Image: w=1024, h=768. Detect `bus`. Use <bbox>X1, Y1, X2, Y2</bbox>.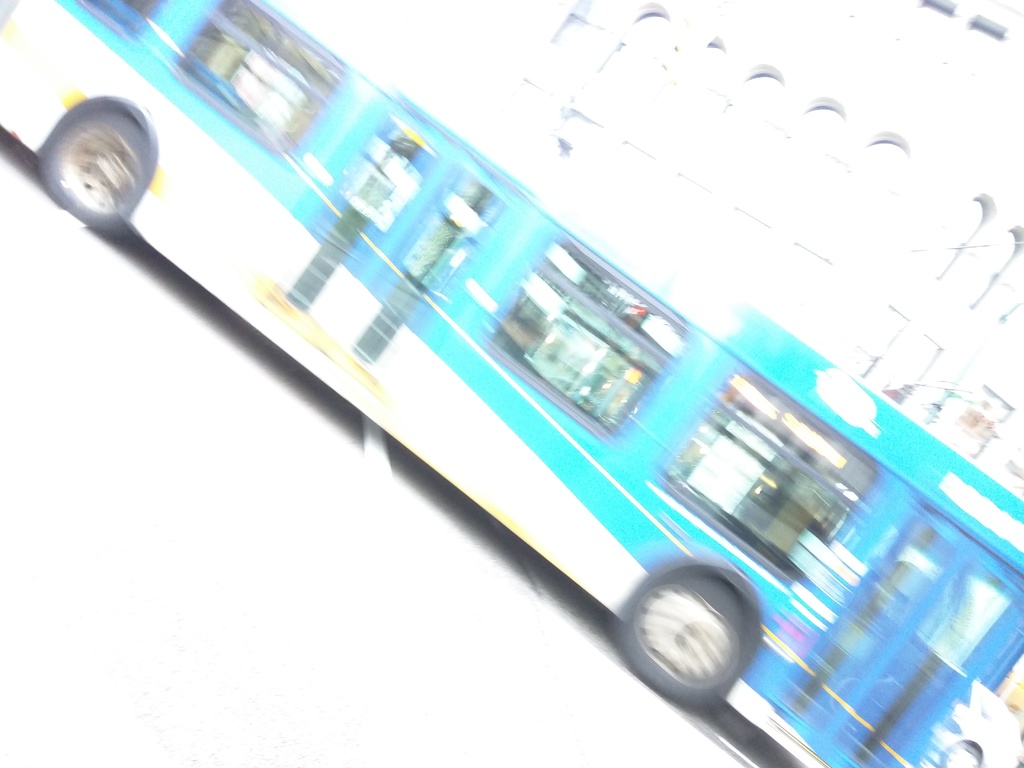
<bbox>0, 0, 1023, 767</bbox>.
